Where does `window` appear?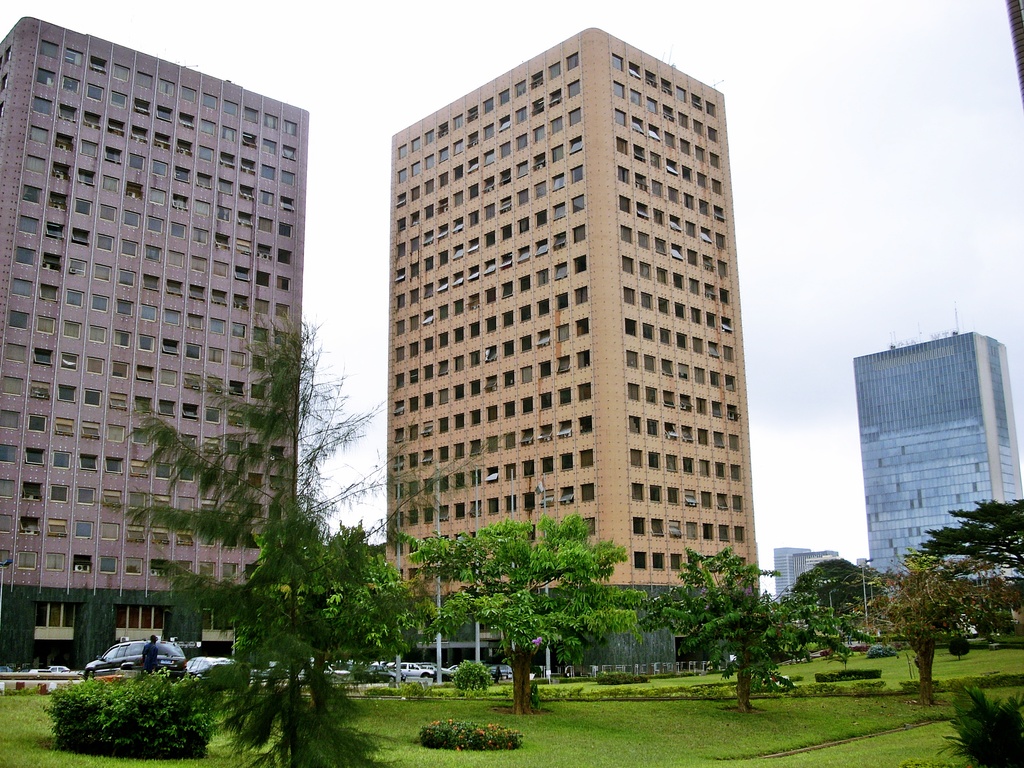
Appears at [left=46, top=225, right=62, bottom=241].
